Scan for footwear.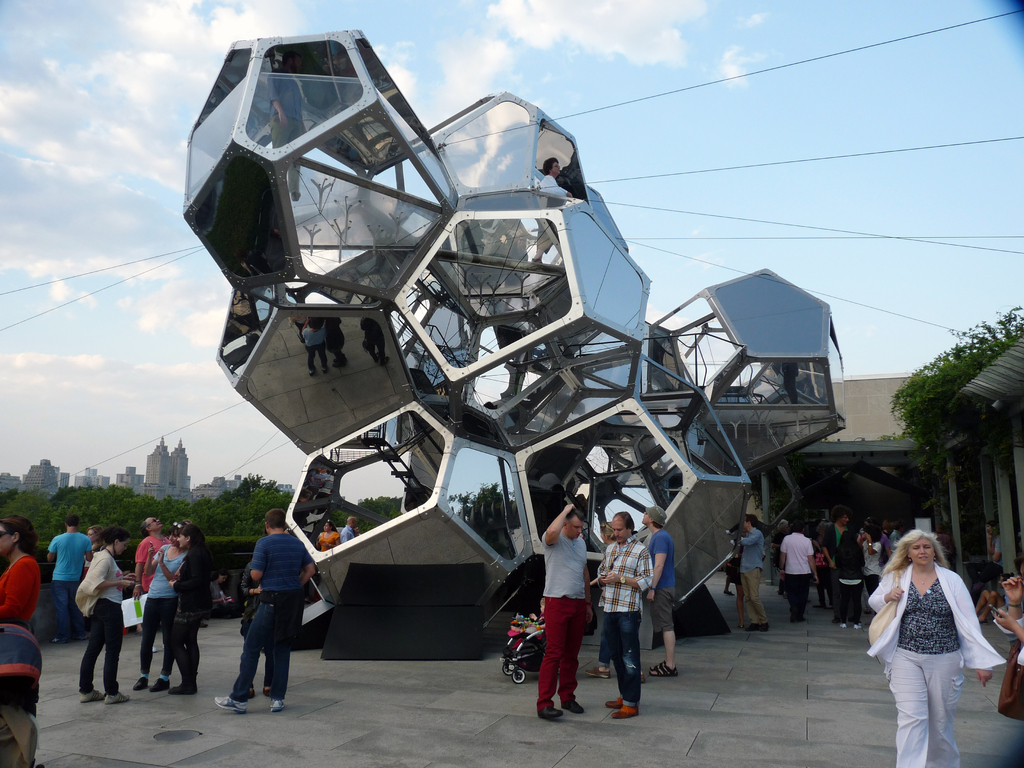
Scan result: bbox=[750, 620, 772, 637].
